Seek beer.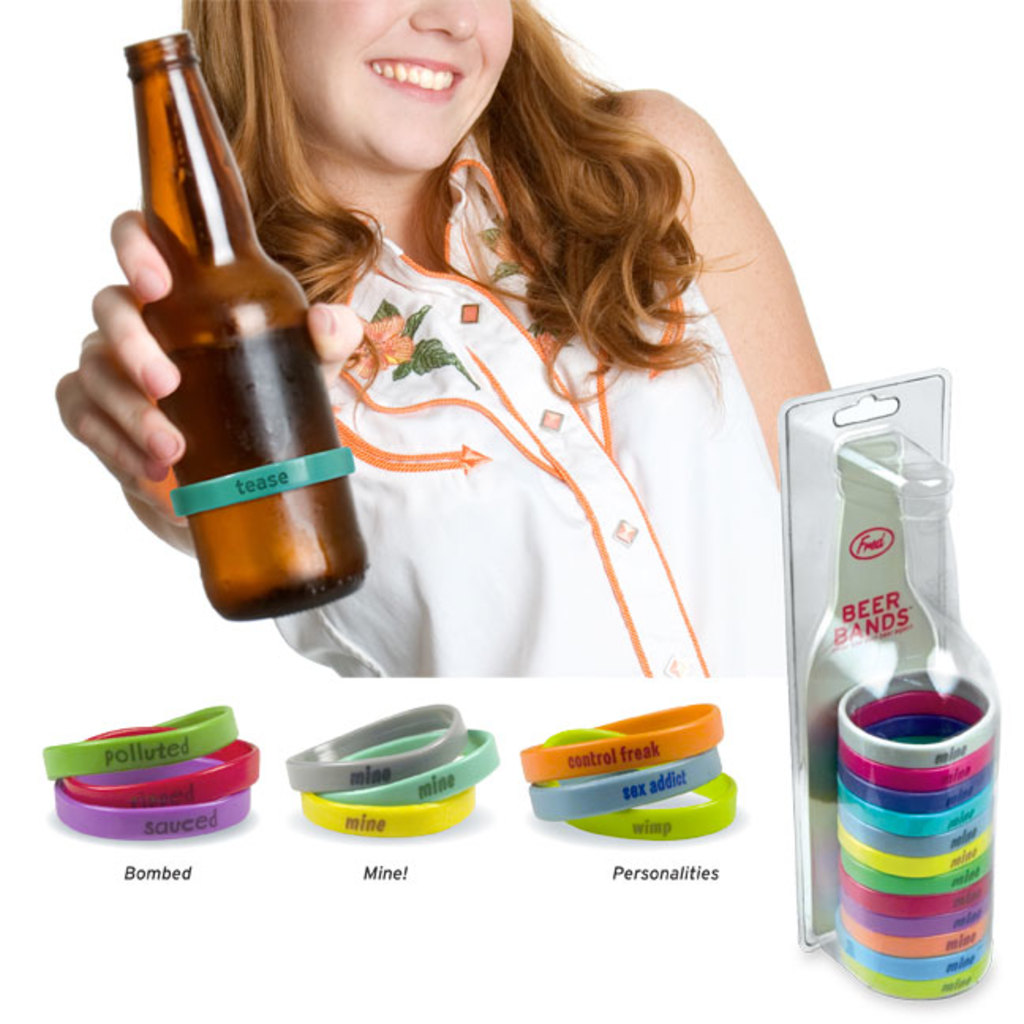
84:43:368:607.
